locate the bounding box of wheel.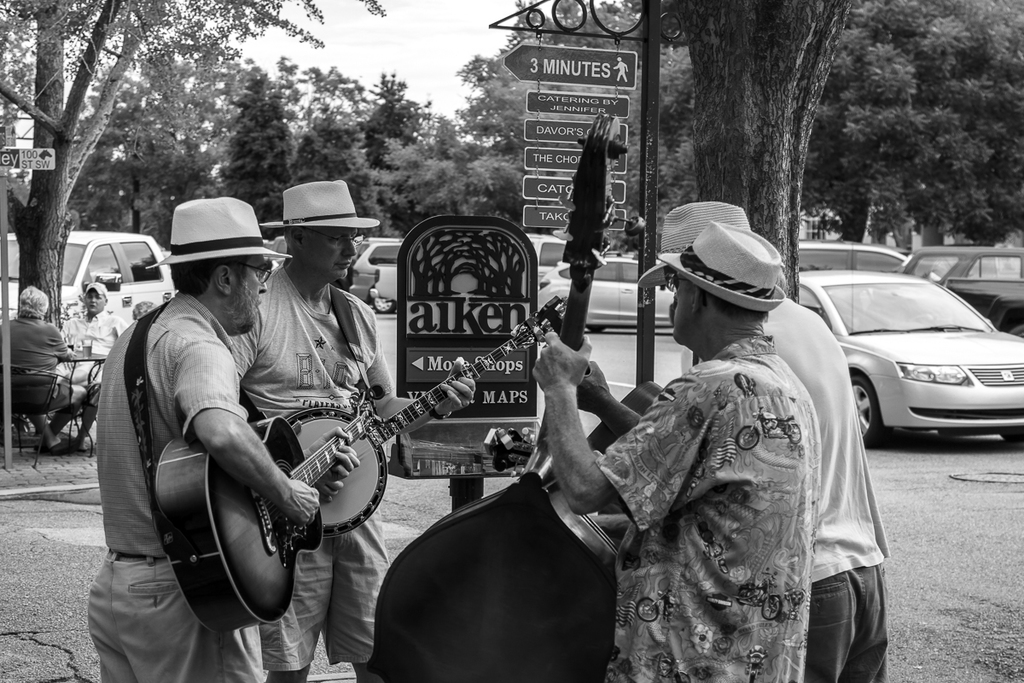
Bounding box: 585,326,602,334.
